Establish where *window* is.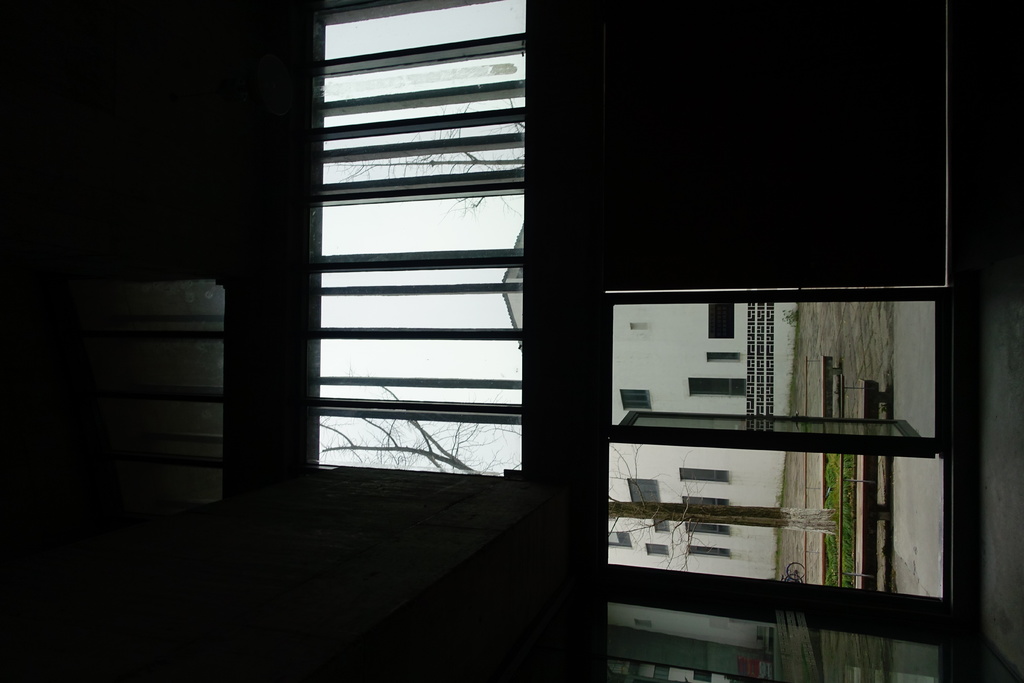
Established at bbox(616, 388, 650, 413).
